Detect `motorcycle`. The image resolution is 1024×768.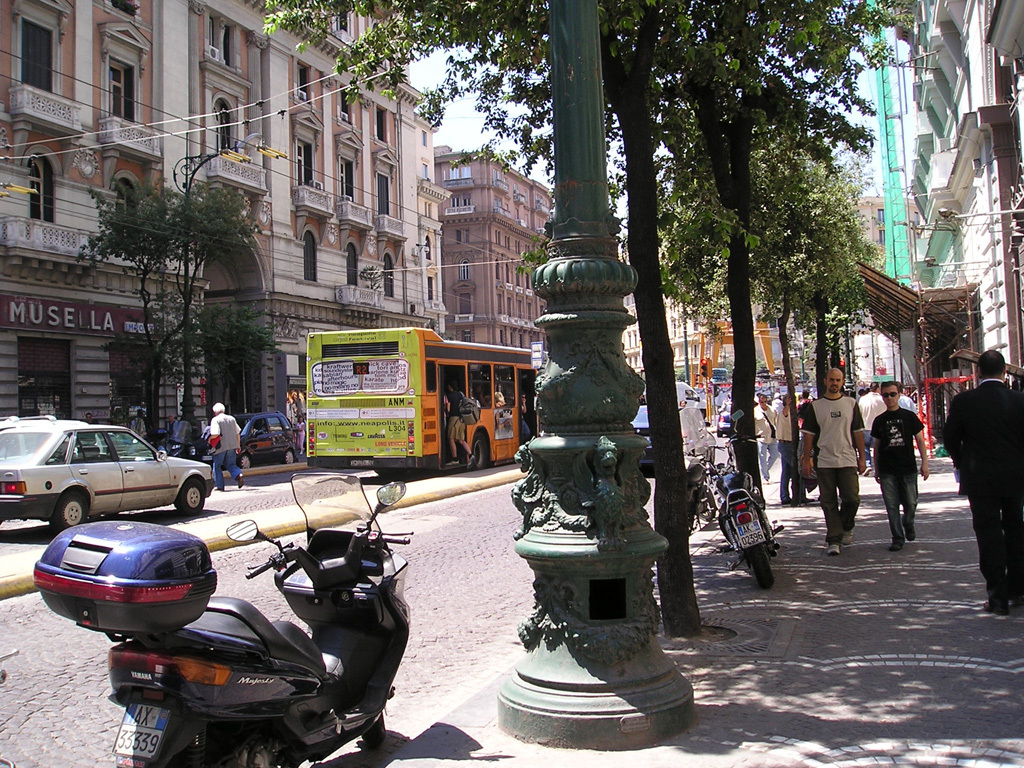
(left=682, top=443, right=717, bottom=529).
